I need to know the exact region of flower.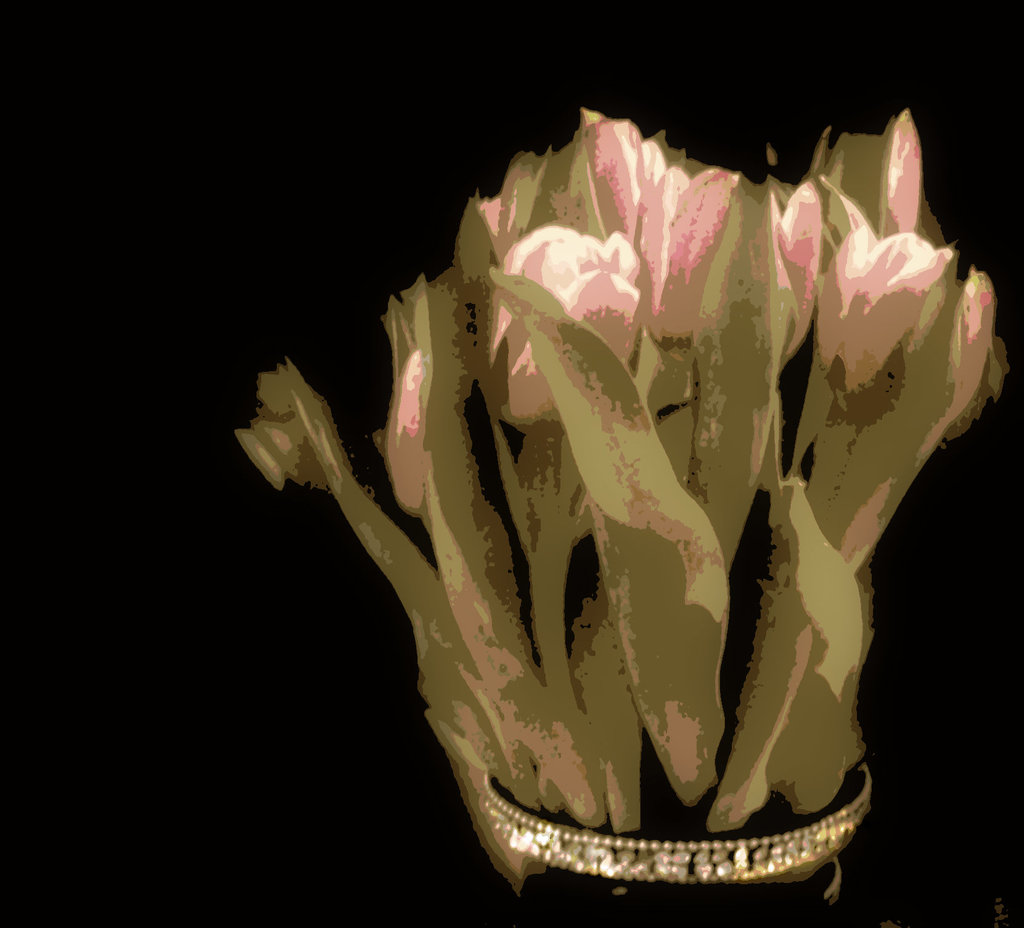
Region: 959 273 1004 368.
